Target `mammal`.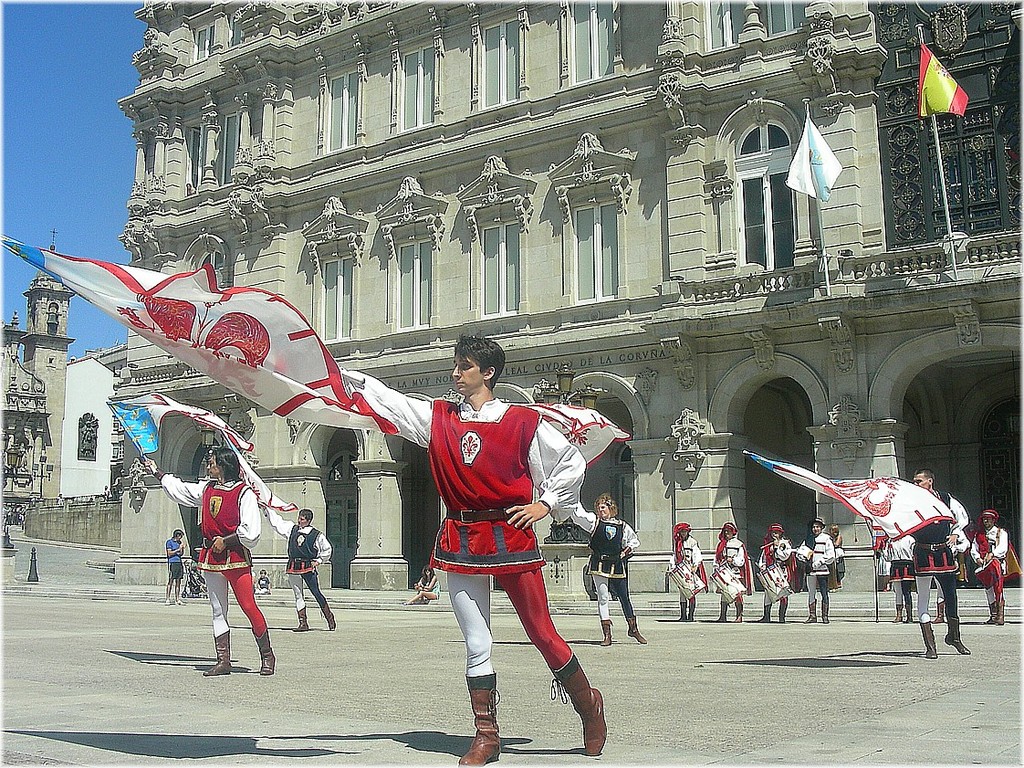
Target region: <bbox>971, 508, 1011, 617</bbox>.
